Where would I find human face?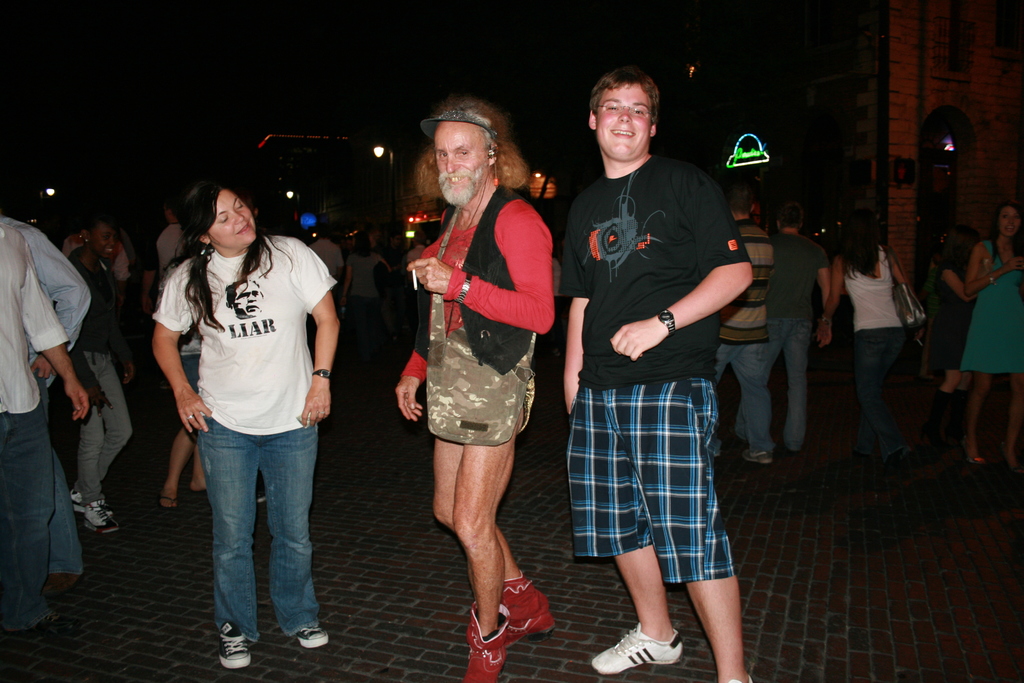
At box(433, 124, 490, 206).
